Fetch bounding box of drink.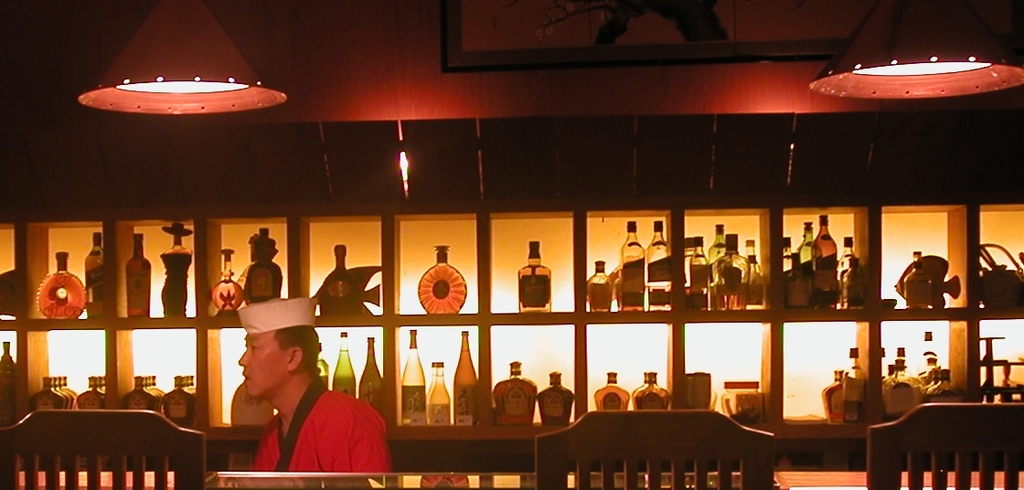
Bbox: detection(890, 348, 945, 417).
